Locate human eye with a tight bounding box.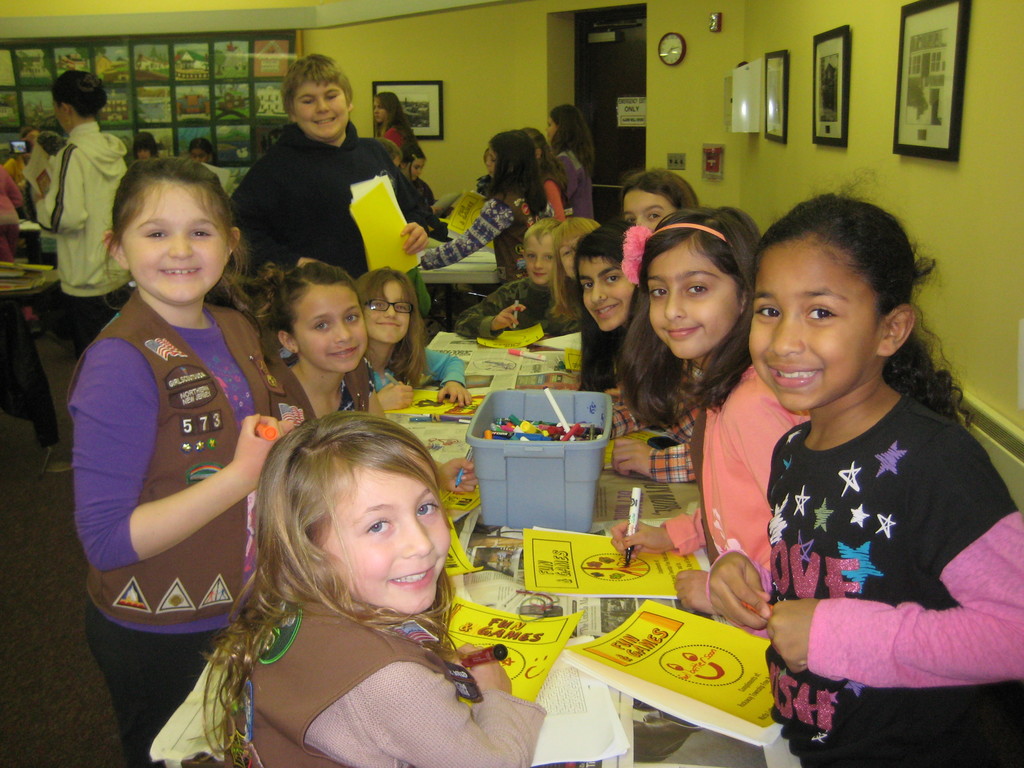
select_region(415, 500, 437, 516).
